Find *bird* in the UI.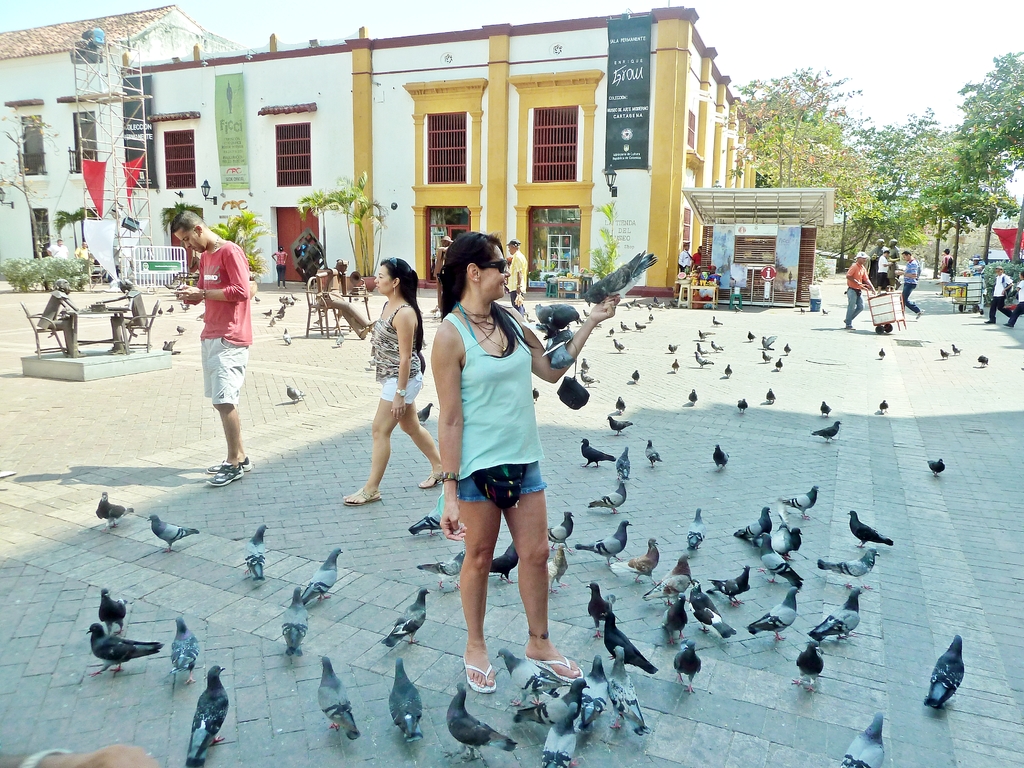
UI element at box(573, 514, 630, 565).
